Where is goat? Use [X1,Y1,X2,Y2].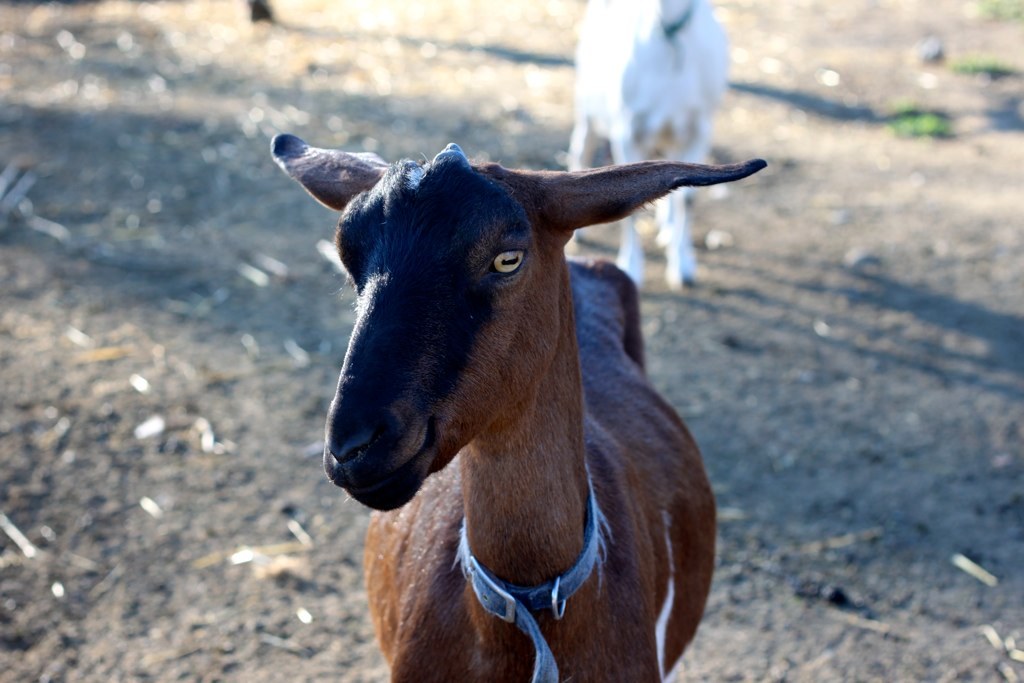
[270,143,767,682].
